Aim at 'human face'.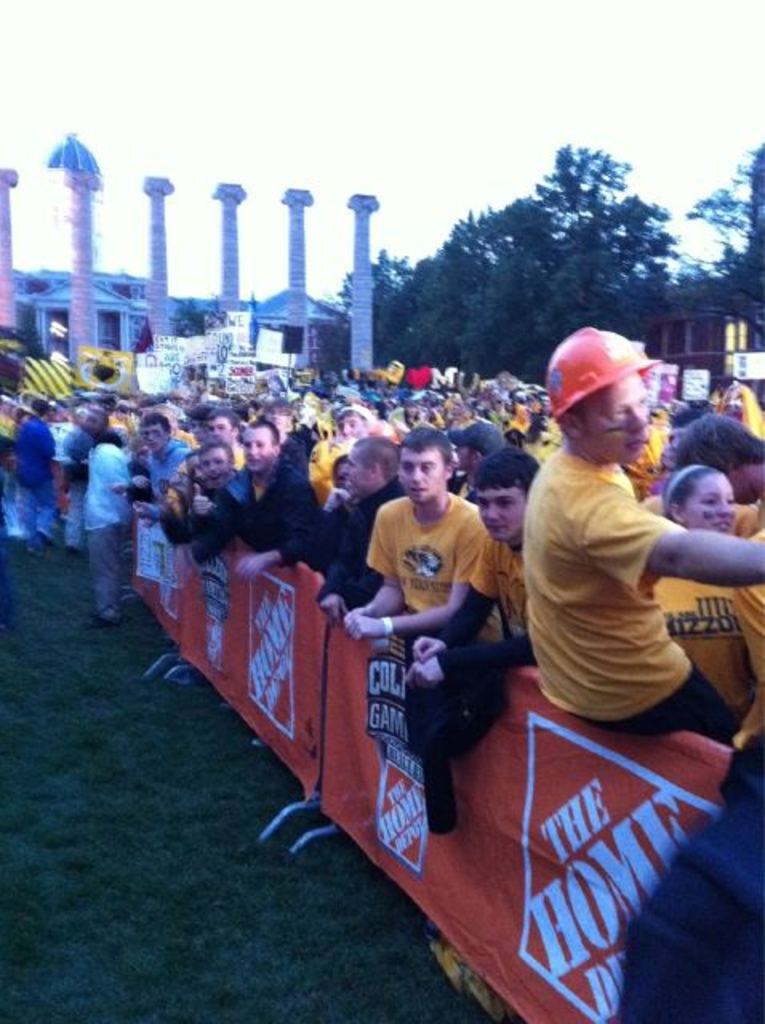
Aimed at detection(258, 403, 290, 427).
